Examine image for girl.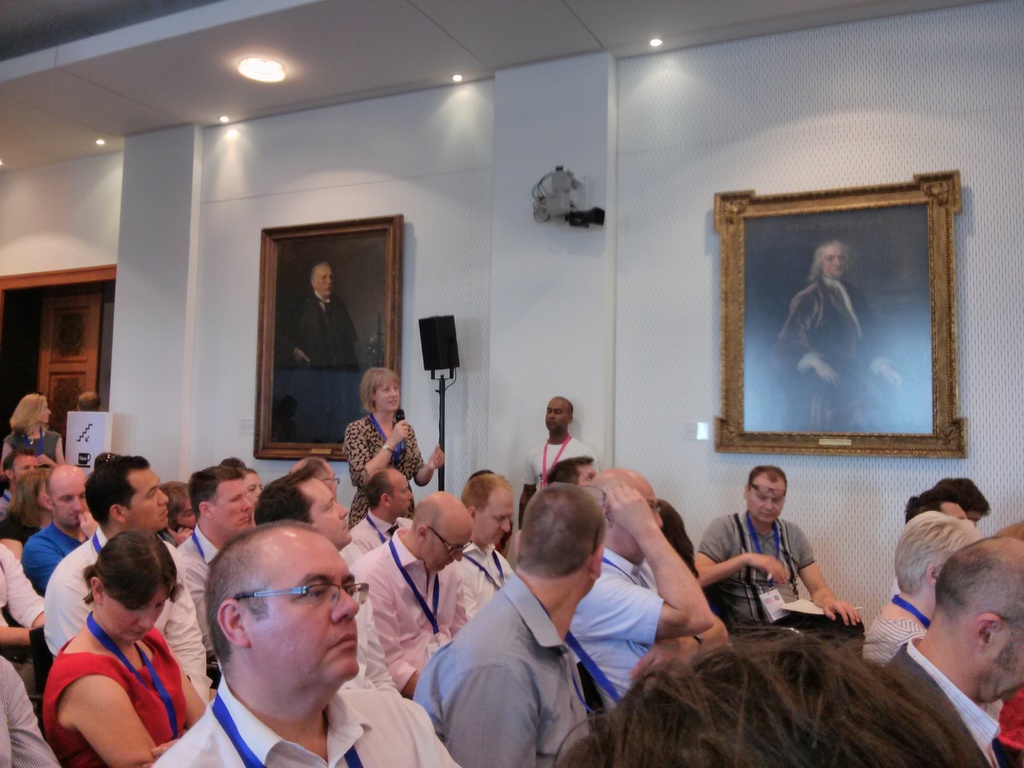
Examination result: pyautogui.locateOnScreen(343, 362, 445, 528).
